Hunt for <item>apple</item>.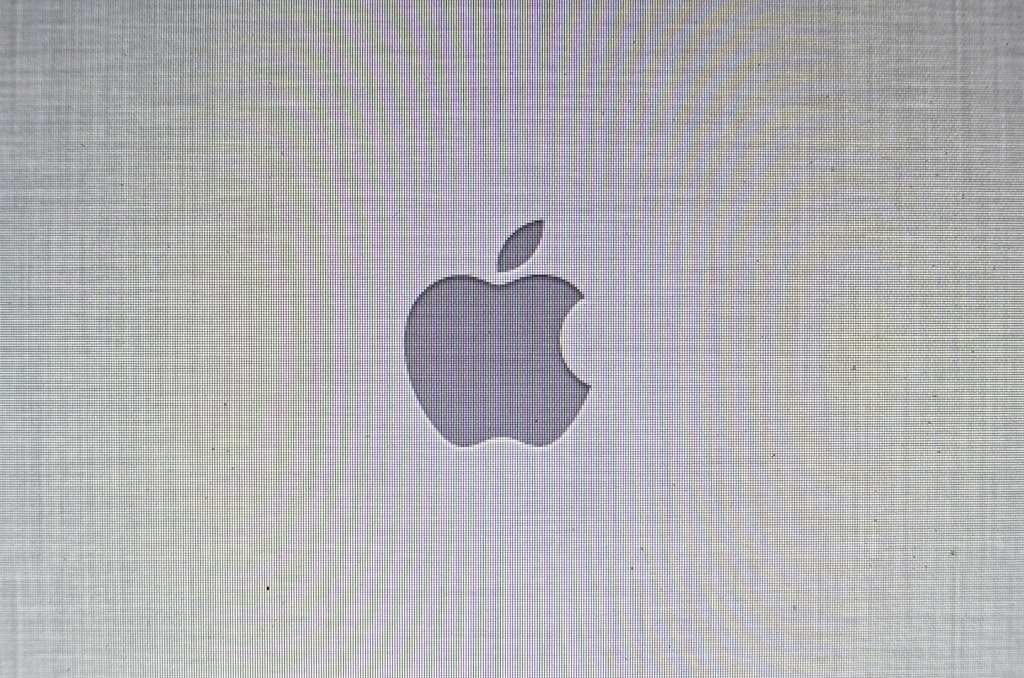
Hunted down at {"left": 409, "top": 222, "right": 605, "bottom": 444}.
